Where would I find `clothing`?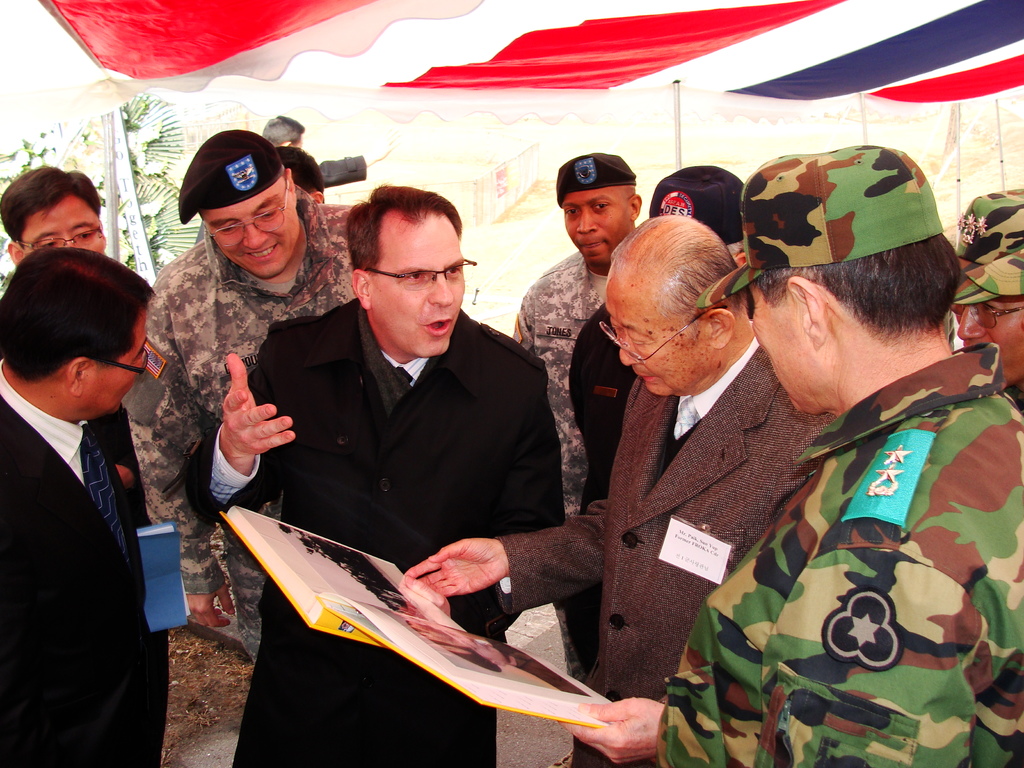
At pyautogui.locateOnScreen(0, 353, 173, 767).
